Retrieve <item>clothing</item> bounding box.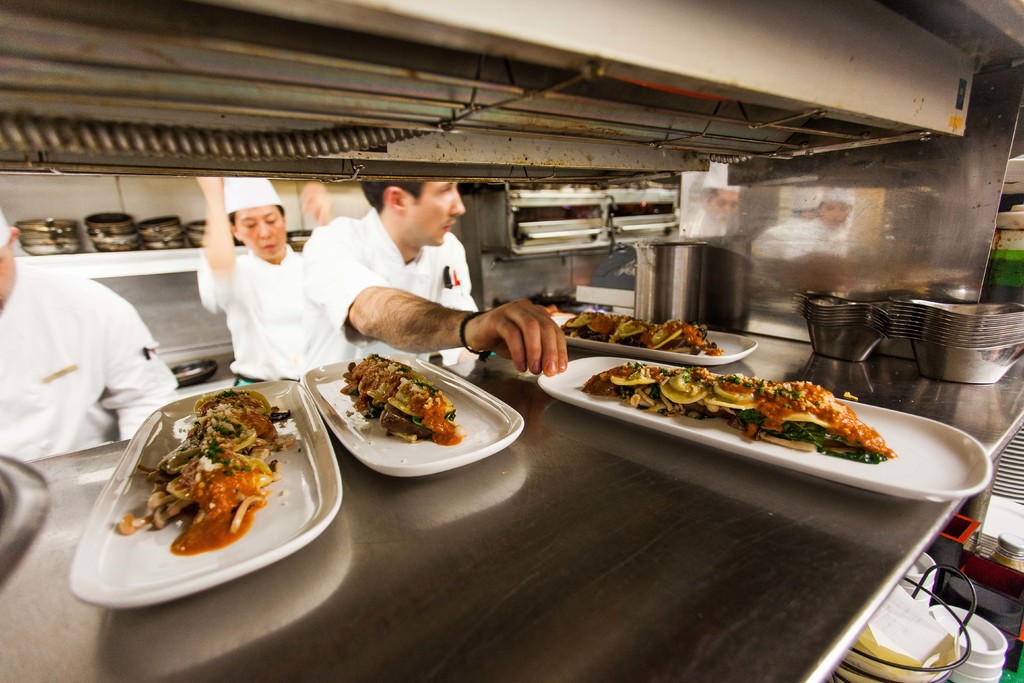
Bounding box: <box>194,252,299,388</box>.
